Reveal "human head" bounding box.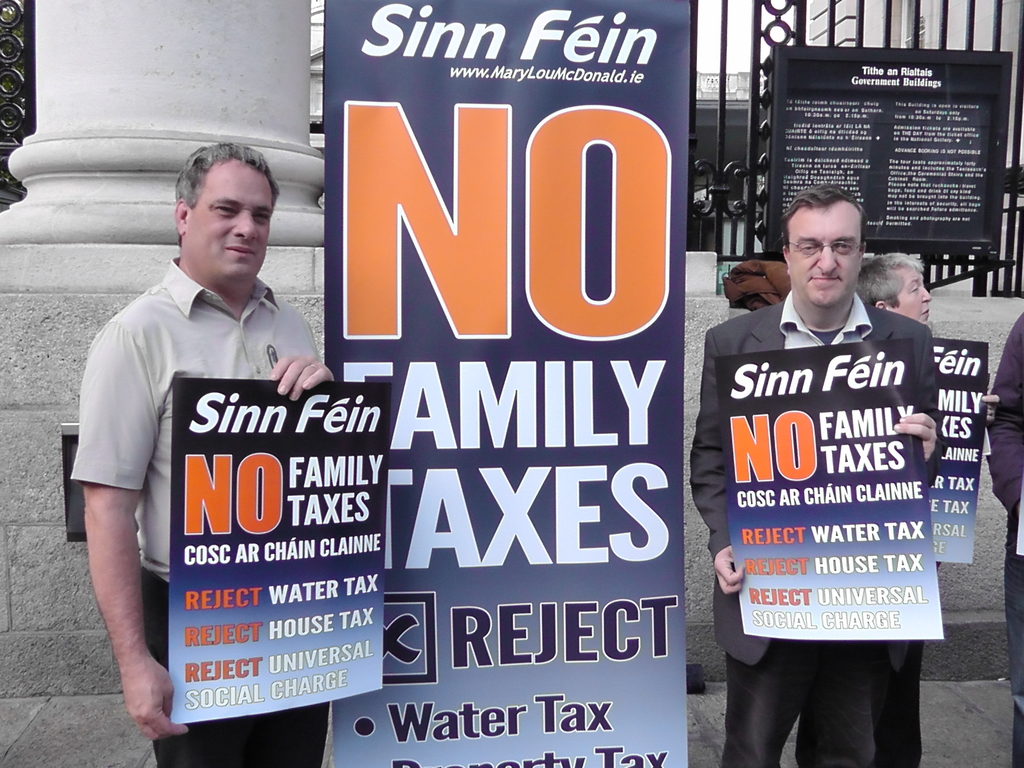
Revealed: (862, 249, 933, 321).
